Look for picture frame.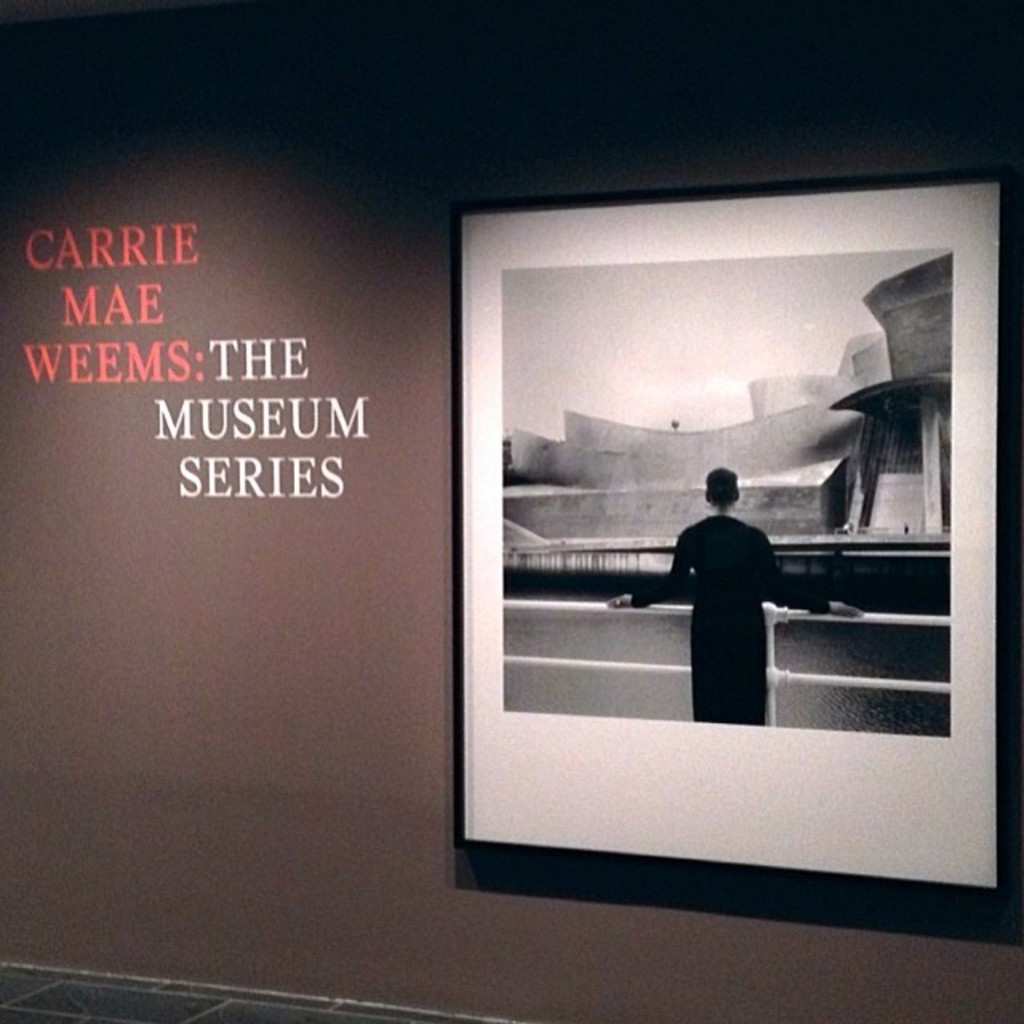
Found: box(450, 163, 1022, 944).
